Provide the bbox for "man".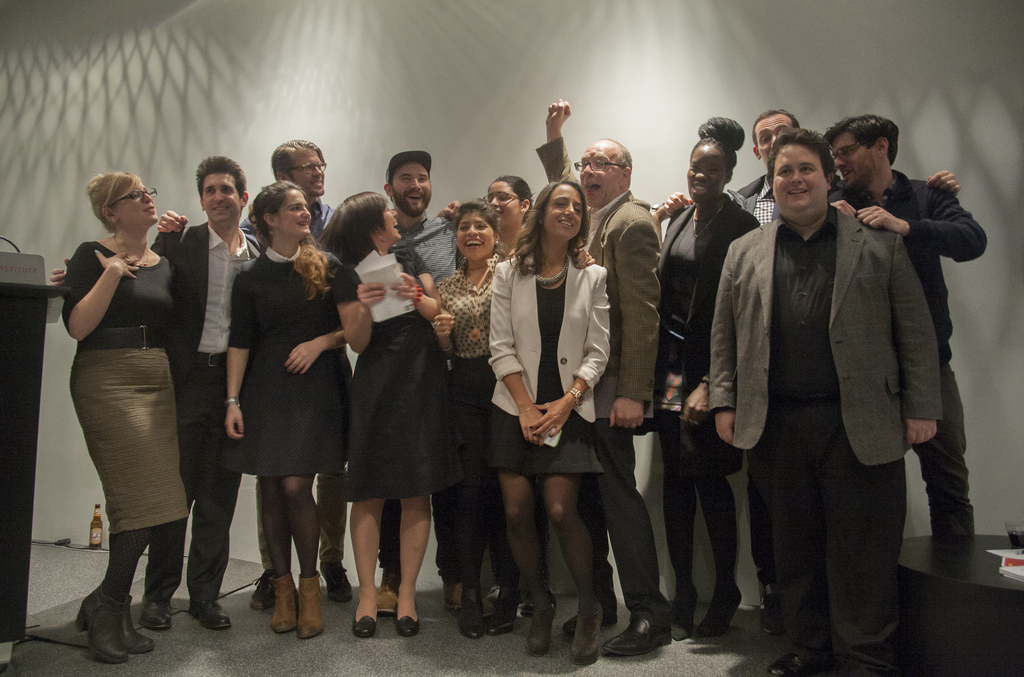
{"left": 367, "top": 136, "right": 472, "bottom": 591}.
